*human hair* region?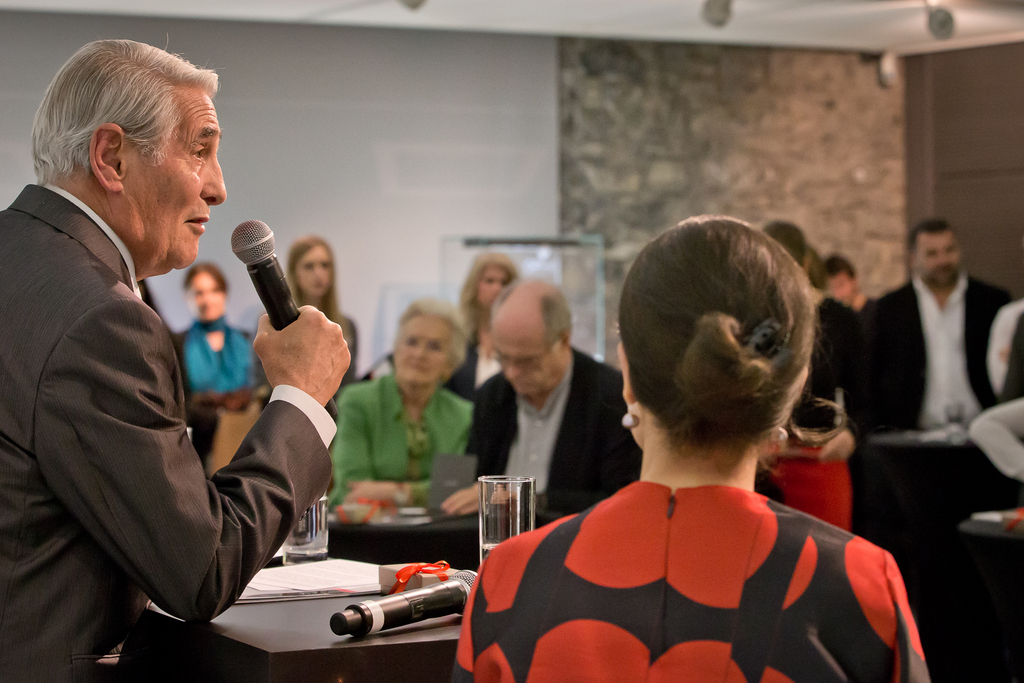
(x1=31, y1=38, x2=225, y2=183)
